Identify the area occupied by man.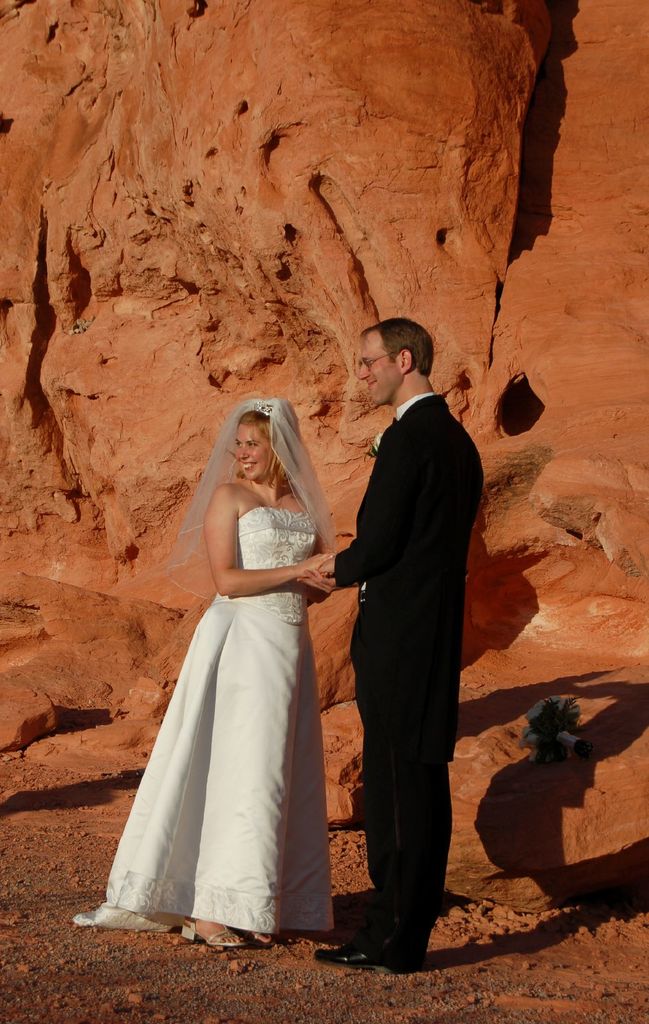
Area: [left=312, top=289, right=493, bottom=976].
